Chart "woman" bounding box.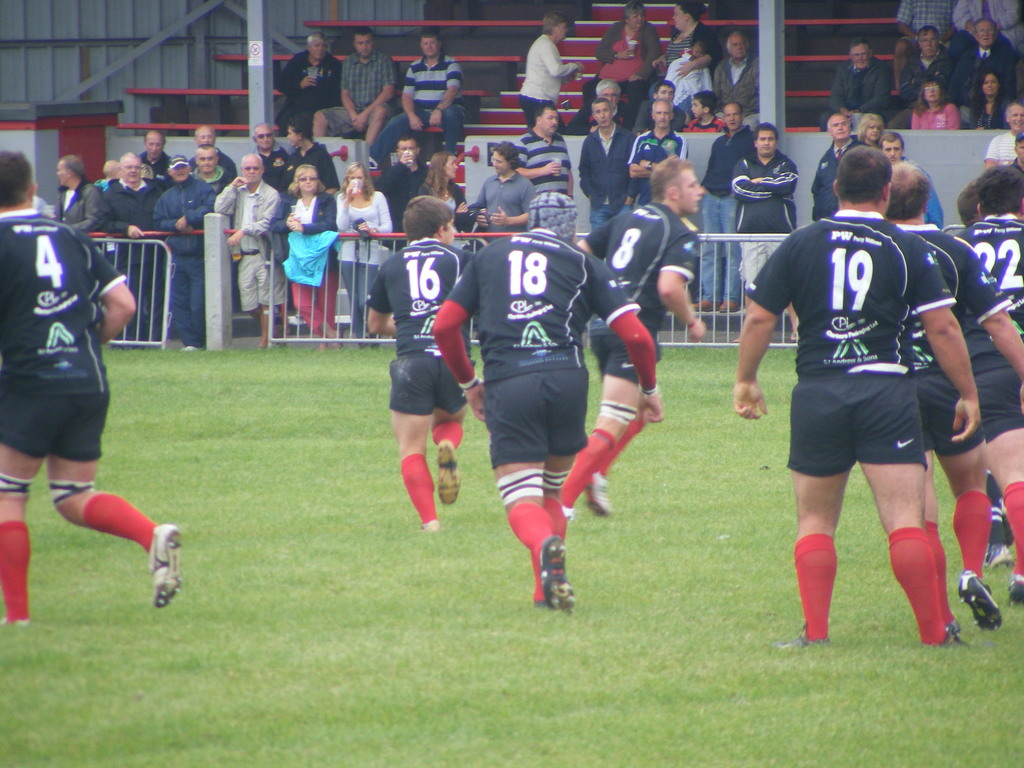
Charted: locate(591, 4, 658, 131).
